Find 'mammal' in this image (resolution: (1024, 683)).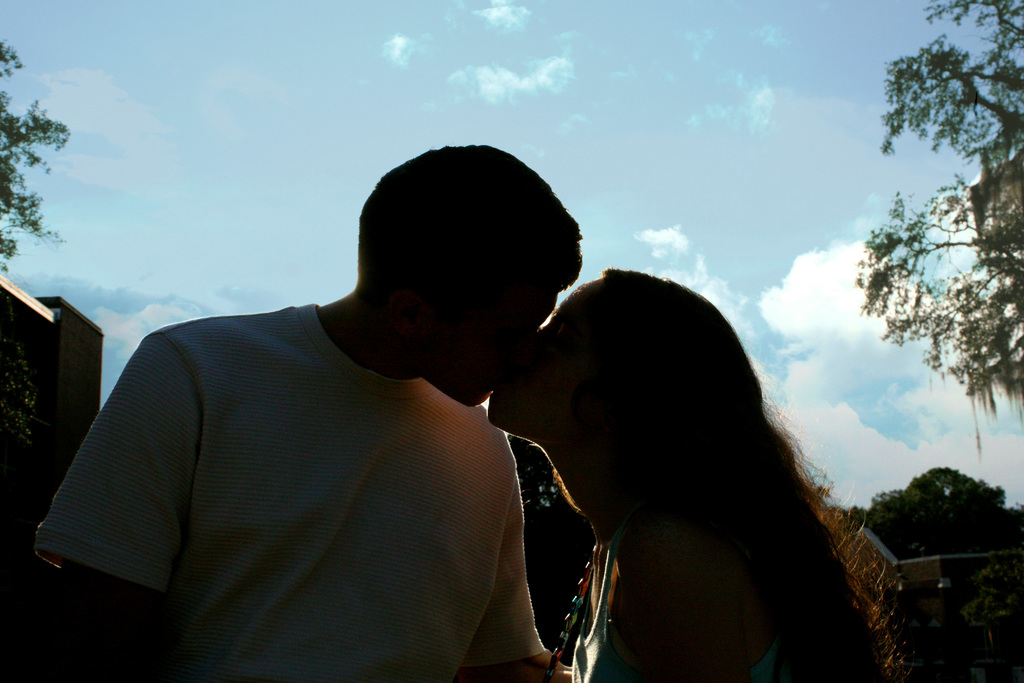
box(486, 265, 904, 682).
